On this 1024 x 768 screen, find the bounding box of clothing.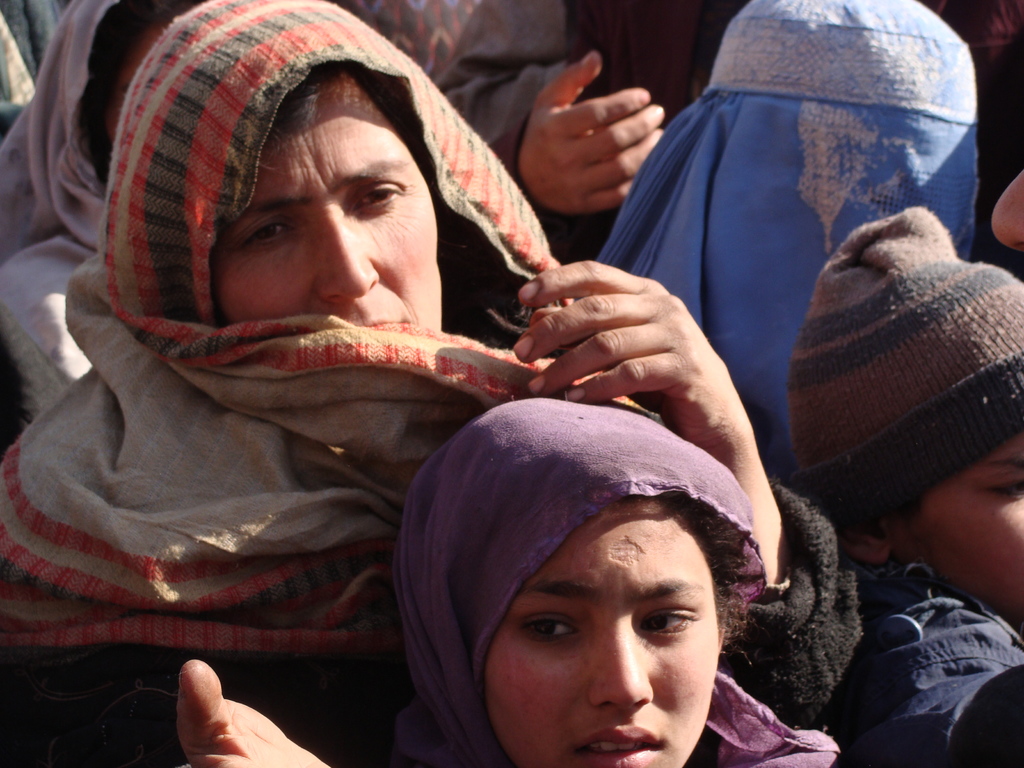
Bounding box: <bbox>344, 394, 840, 767</bbox>.
